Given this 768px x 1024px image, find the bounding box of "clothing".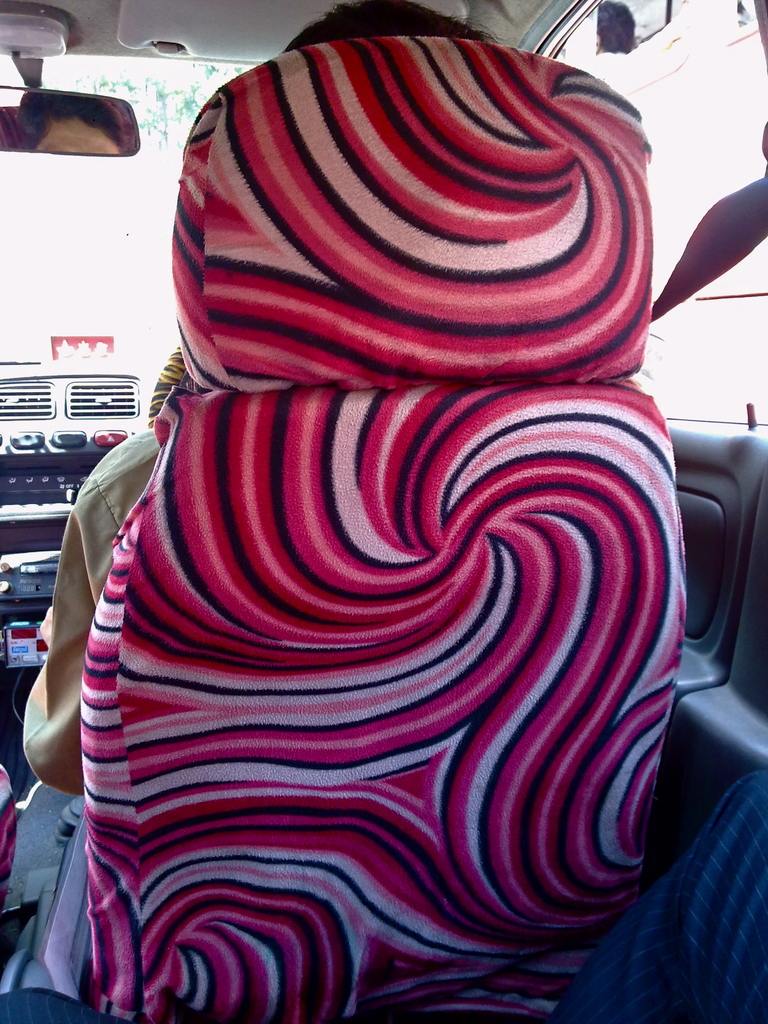
bbox=(13, 426, 165, 812).
